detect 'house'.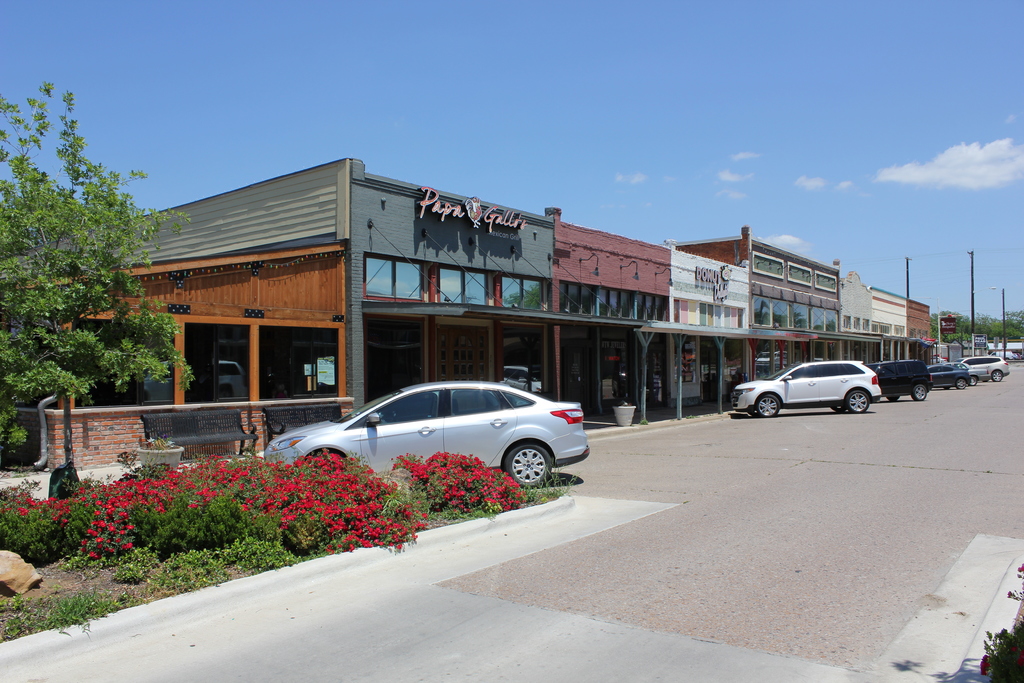
Detected at bbox(679, 244, 751, 411).
